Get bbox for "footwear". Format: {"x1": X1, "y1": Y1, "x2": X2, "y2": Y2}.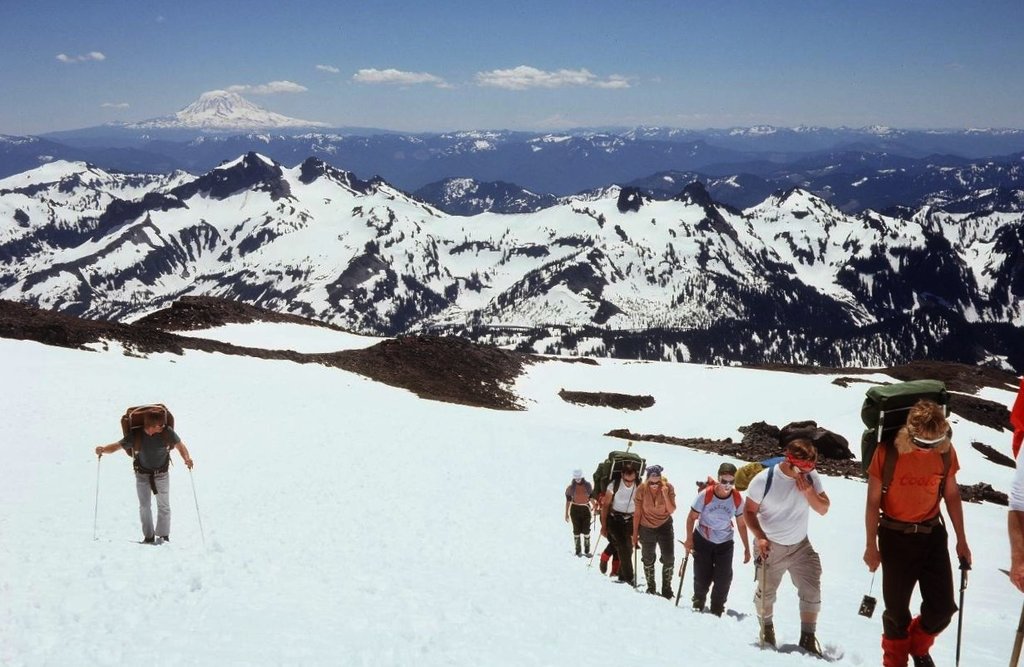
{"x1": 642, "y1": 563, "x2": 655, "y2": 603}.
